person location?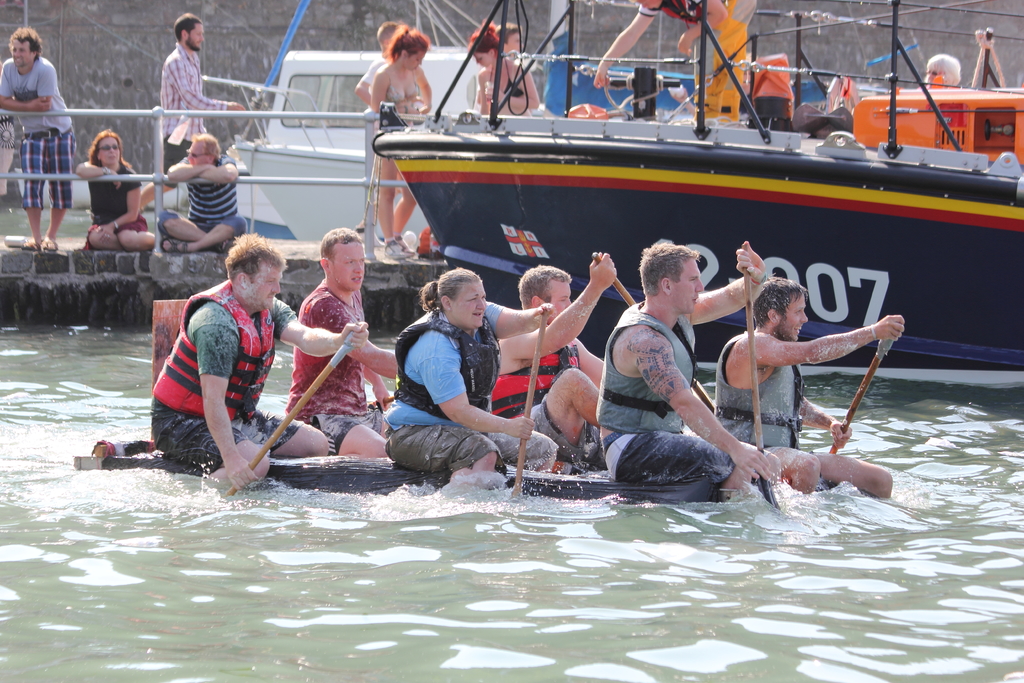
bbox(149, 234, 329, 490)
